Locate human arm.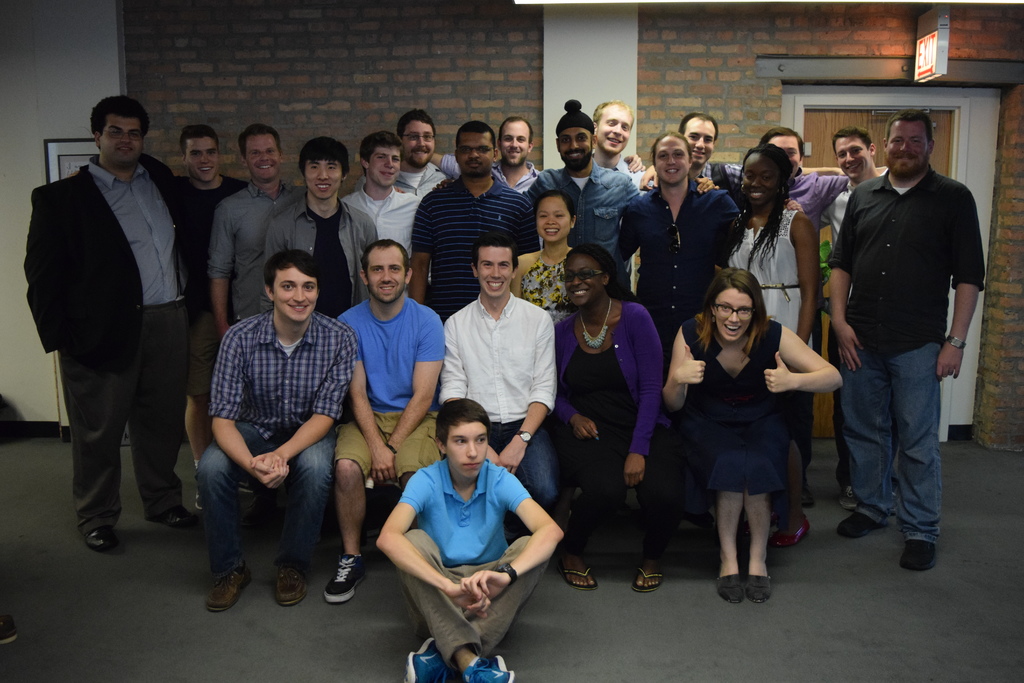
Bounding box: (x1=783, y1=208, x2=824, y2=352).
